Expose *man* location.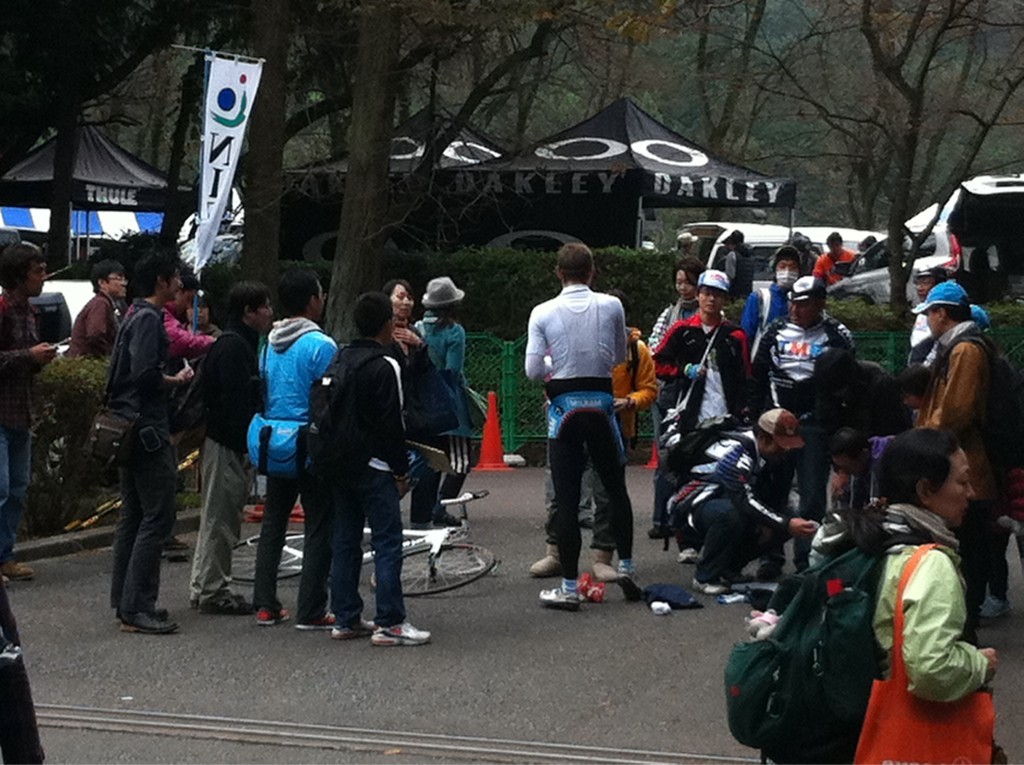
Exposed at 191/281/272/607.
